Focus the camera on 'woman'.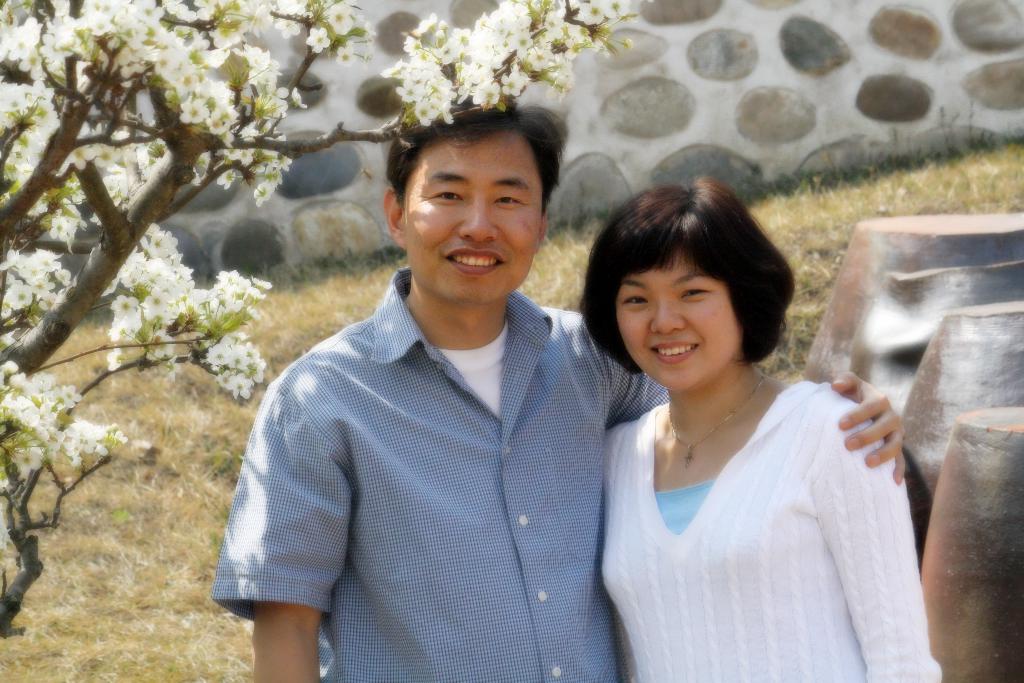
Focus region: x1=566, y1=172, x2=937, y2=680.
